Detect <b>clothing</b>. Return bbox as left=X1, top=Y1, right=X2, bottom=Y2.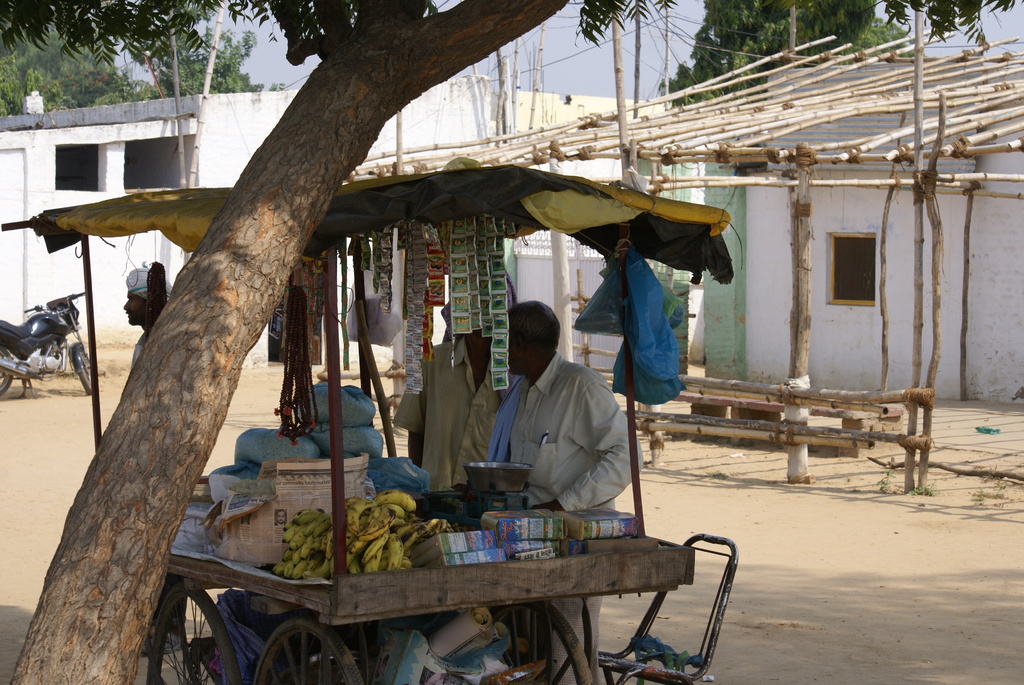
left=459, top=350, right=655, bottom=684.
